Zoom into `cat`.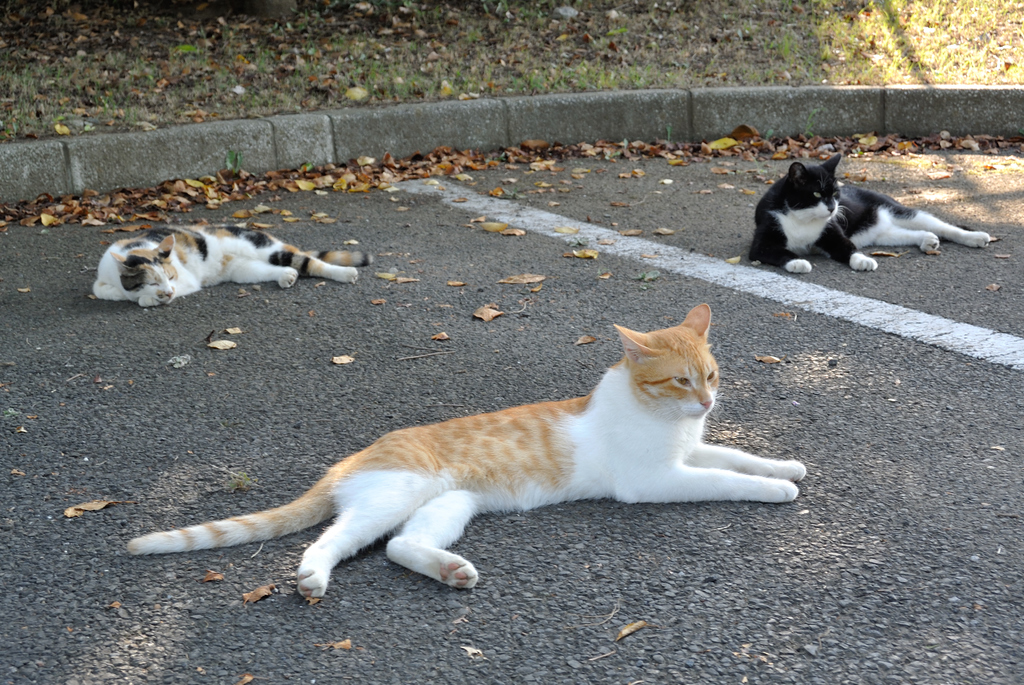
Zoom target: left=123, top=301, right=803, bottom=591.
